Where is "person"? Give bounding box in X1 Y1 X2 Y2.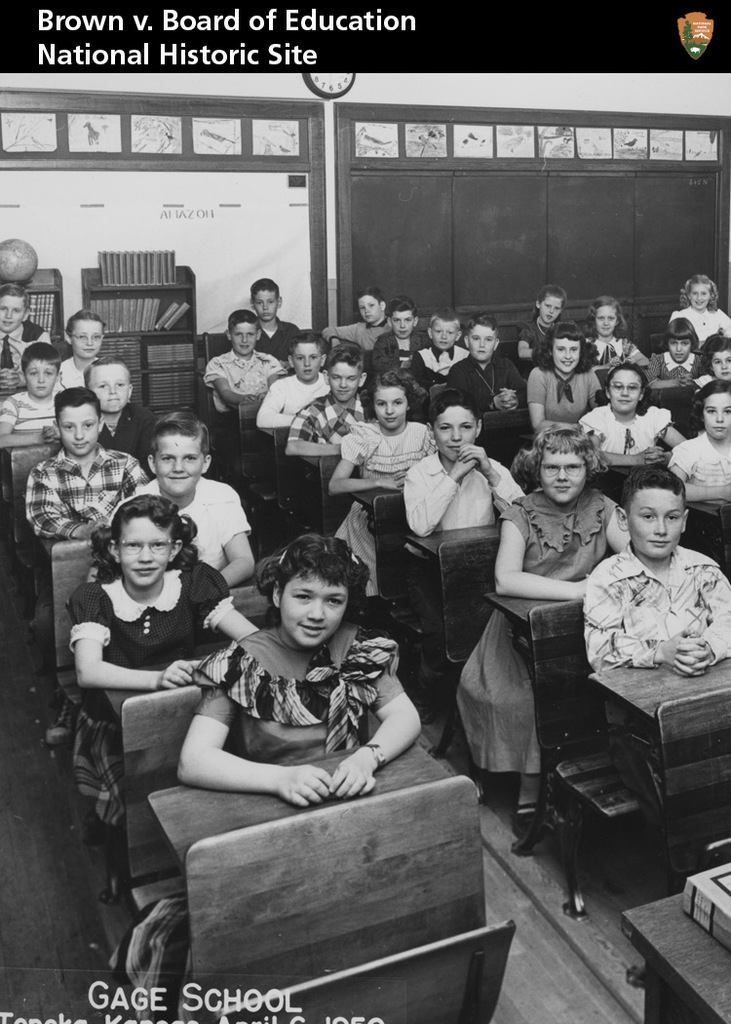
521 320 603 431.
